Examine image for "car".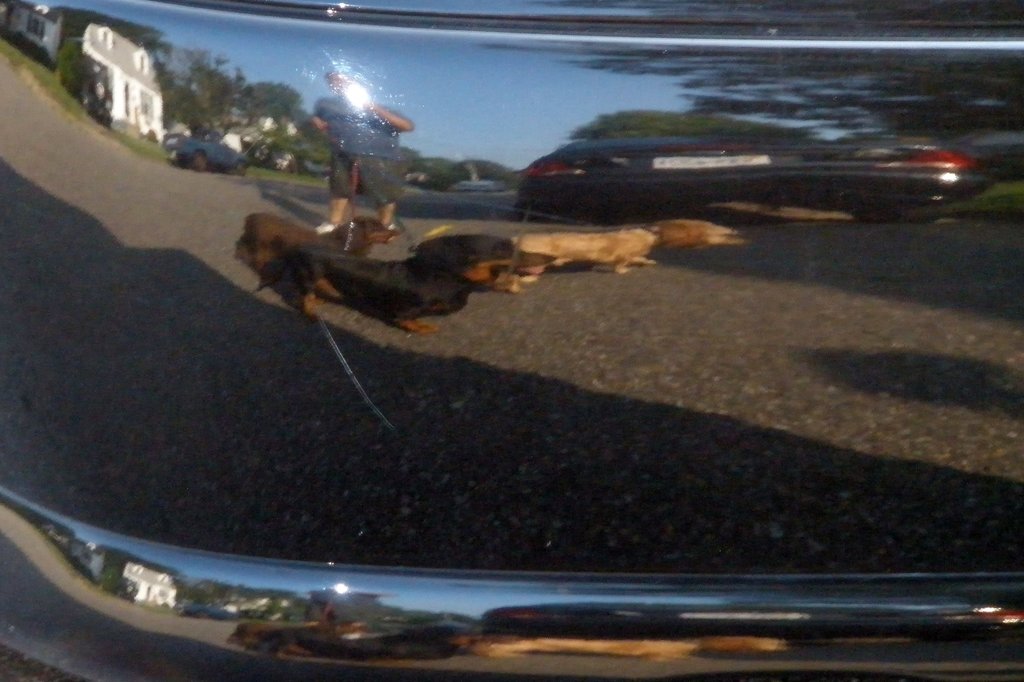
Examination result: rect(0, 0, 1023, 681).
